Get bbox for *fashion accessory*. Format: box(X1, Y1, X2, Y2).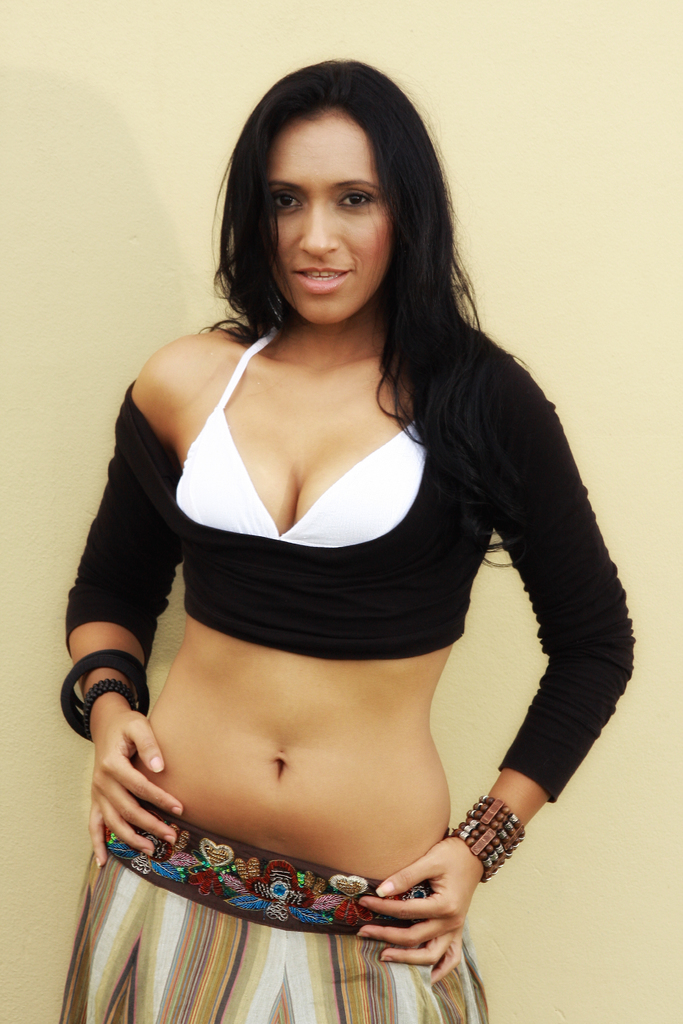
box(55, 648, 153, 738).
